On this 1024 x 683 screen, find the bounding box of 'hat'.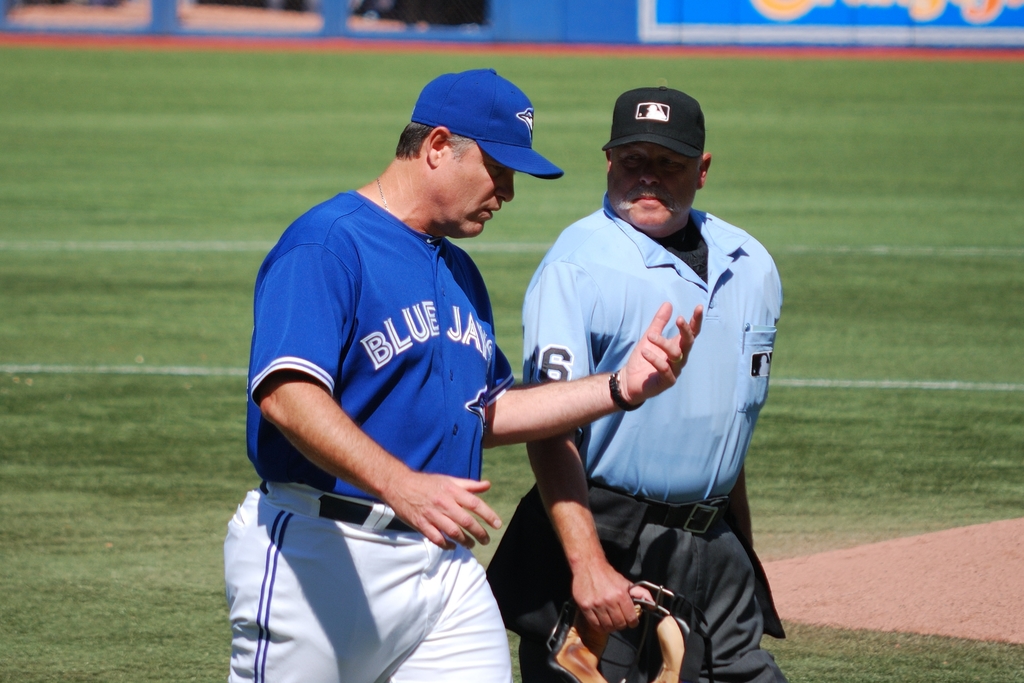
Bounding box: BBox(413, 68, 565, 184).
